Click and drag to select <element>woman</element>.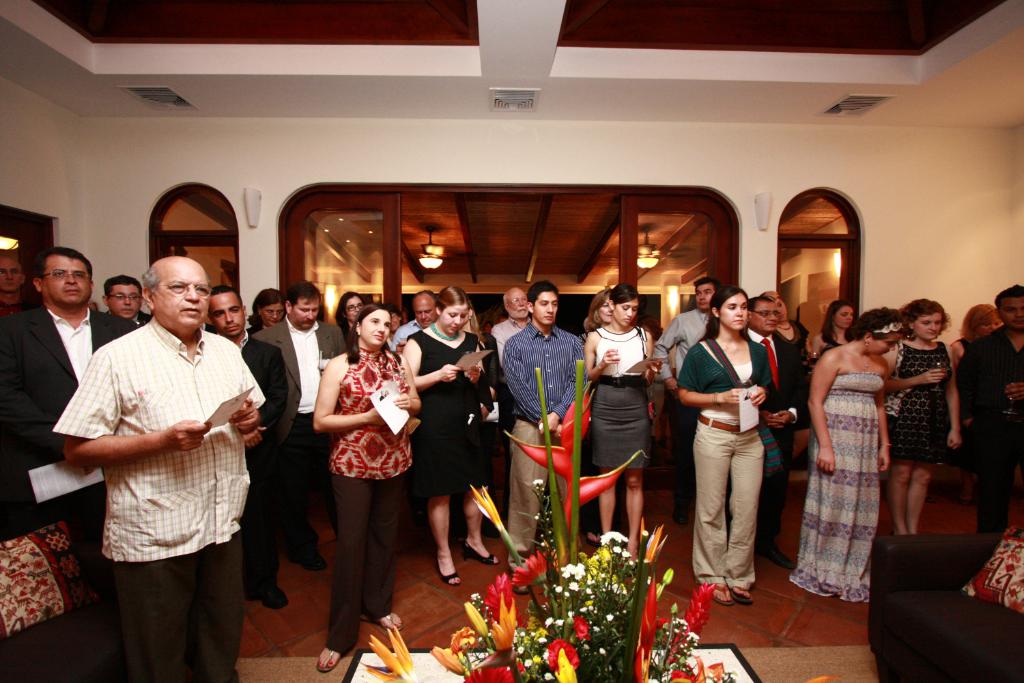
Selection: <region>580, 282, 659, 558</region>.
